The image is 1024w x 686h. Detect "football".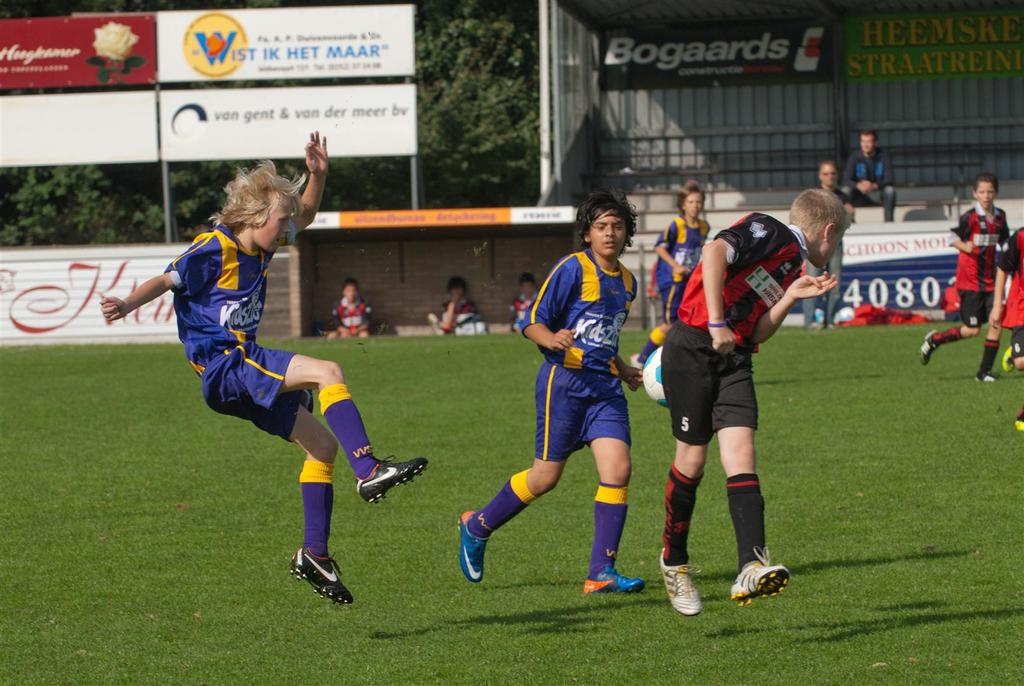
Detection: x1=641, y1=343, x2=664, y2=403.
